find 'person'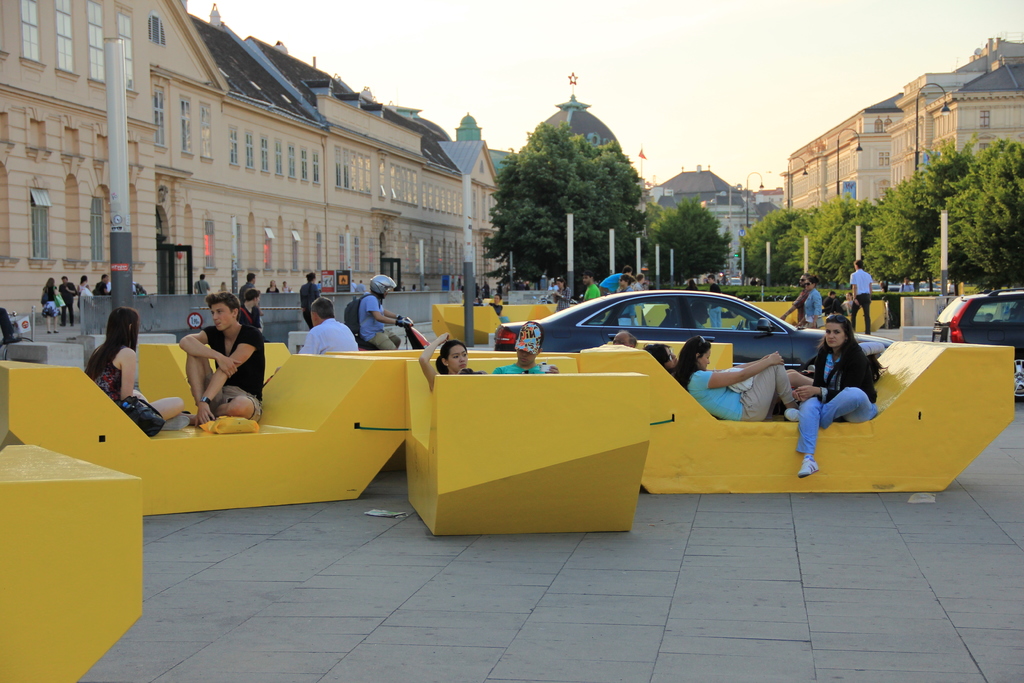
[x1=76, y1=276, x2=94, y2=295]
